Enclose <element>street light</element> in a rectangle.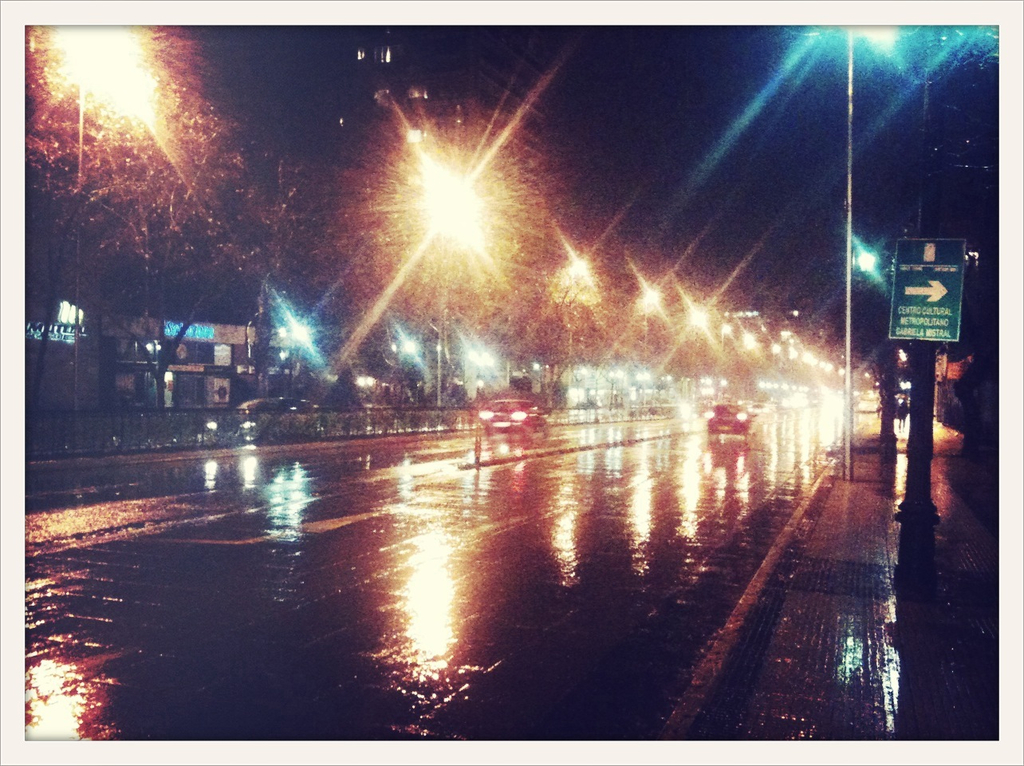
crop(821, 358, 832, 373).
